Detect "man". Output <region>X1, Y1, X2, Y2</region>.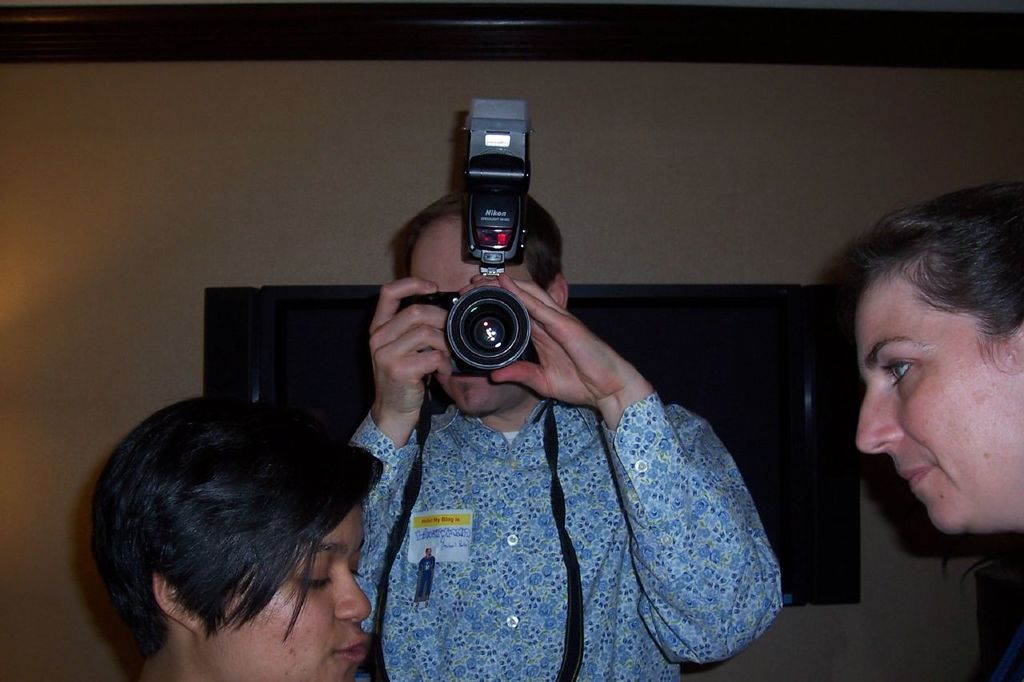
<region>262, 122, 810, 652</region>.
